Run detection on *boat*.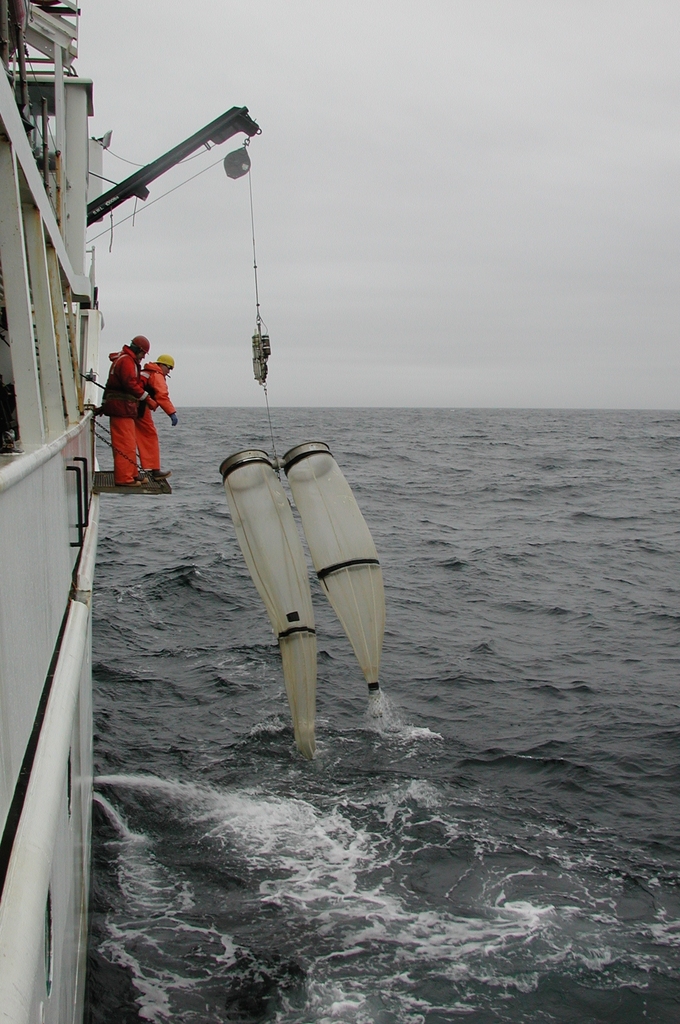
Result: (0, 0, 263, 1023).
